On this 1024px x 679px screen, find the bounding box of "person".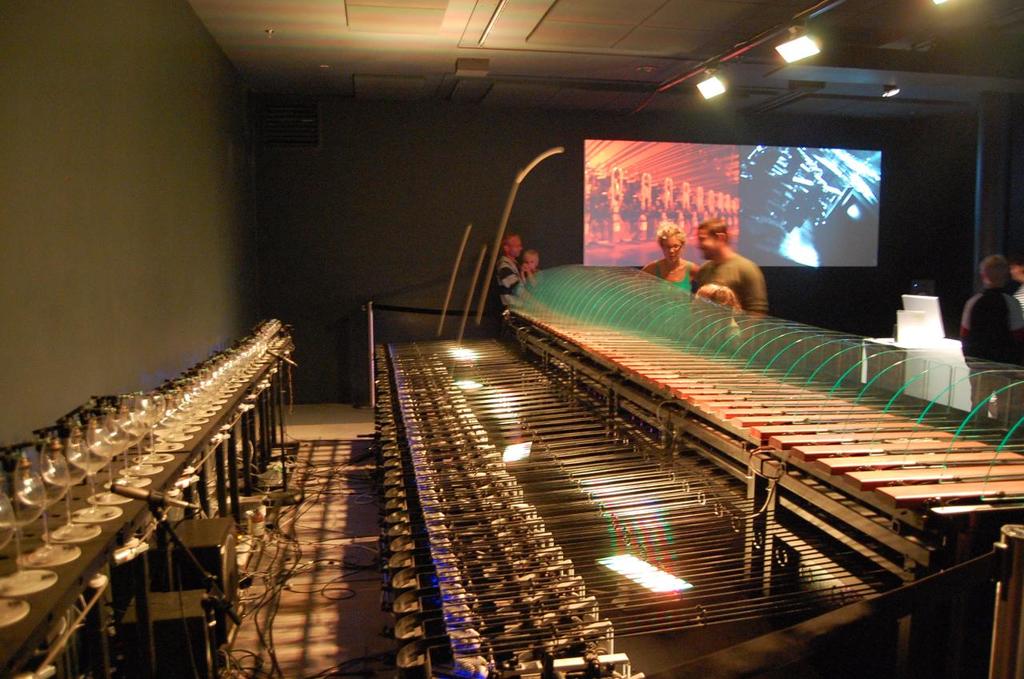
Bounding box: <region>522, 252, 542, 280</region>.
